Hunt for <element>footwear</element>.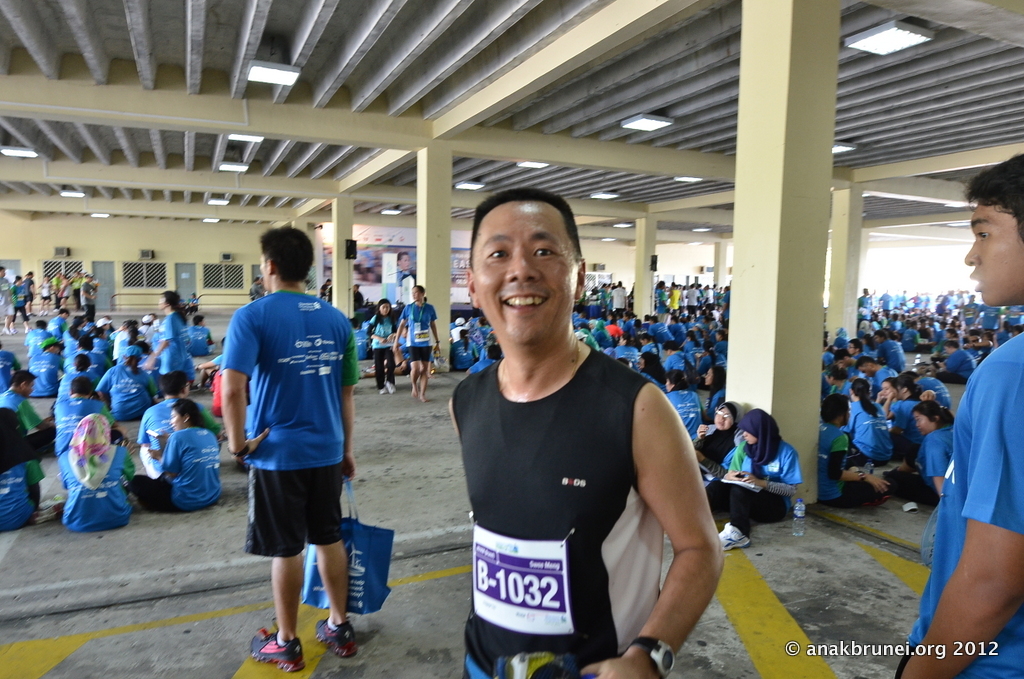
Hunted down at BBox(247, 621, 306, 674).
